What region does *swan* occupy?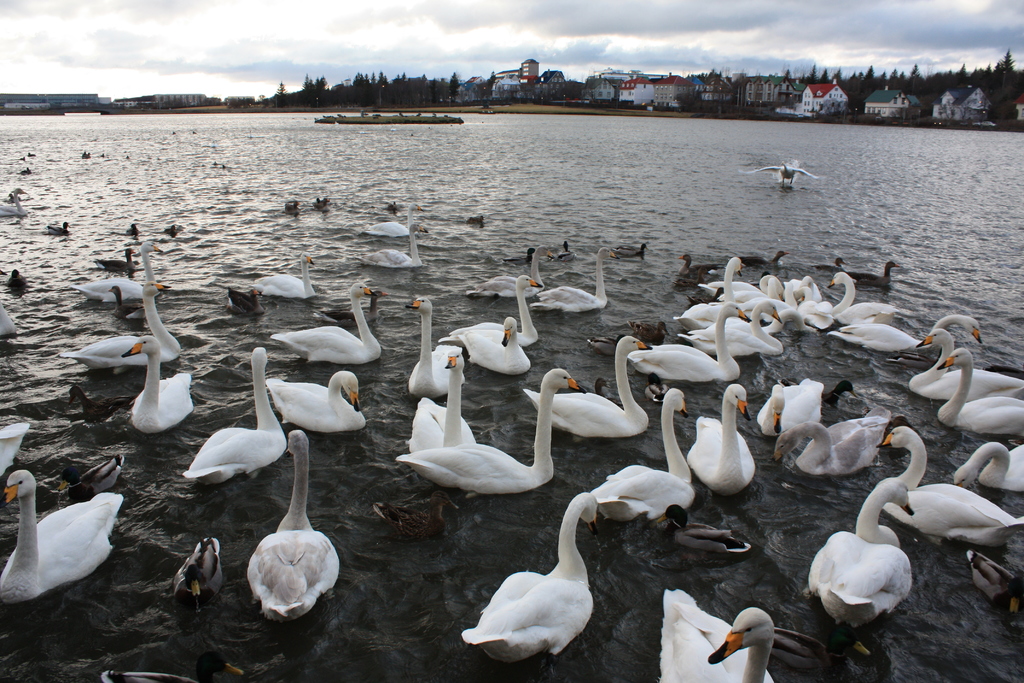
region(0, 418, 31, 476).
